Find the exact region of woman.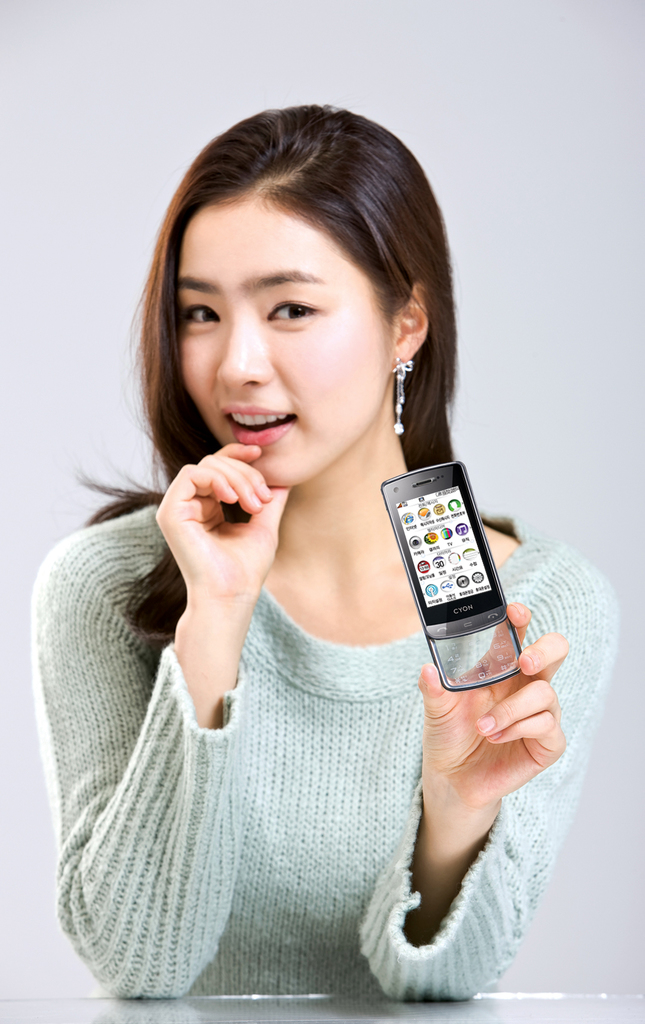
Exact region: <box>26,99,617,1005</box>.
